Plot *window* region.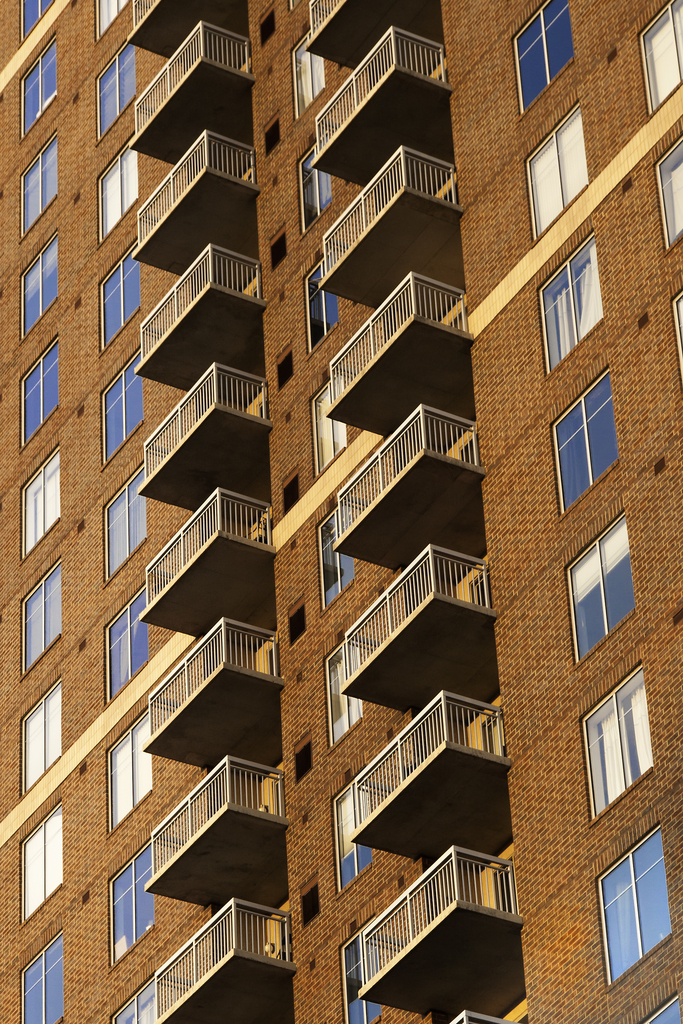
Plotted at <box>516,1,568,109</box>.
